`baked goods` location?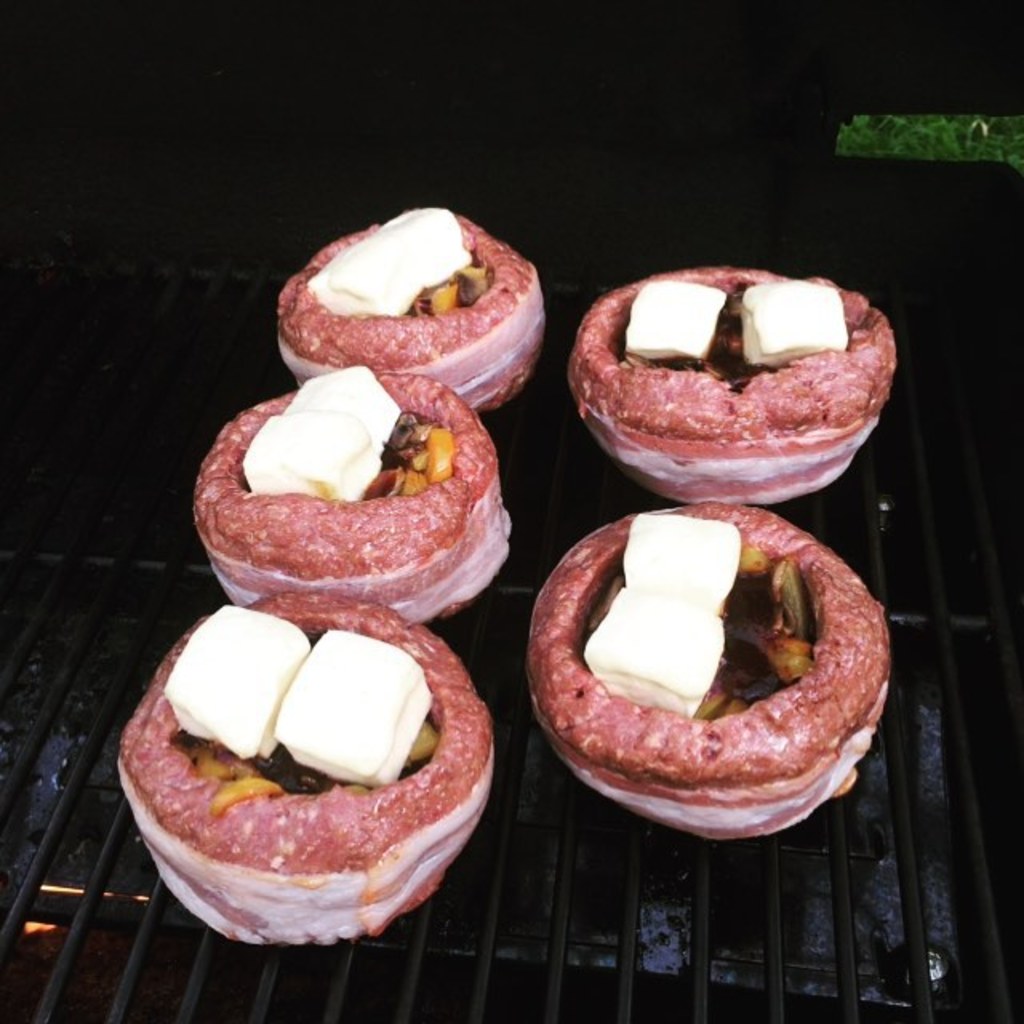
l=270, t=200, r=547, b=418
